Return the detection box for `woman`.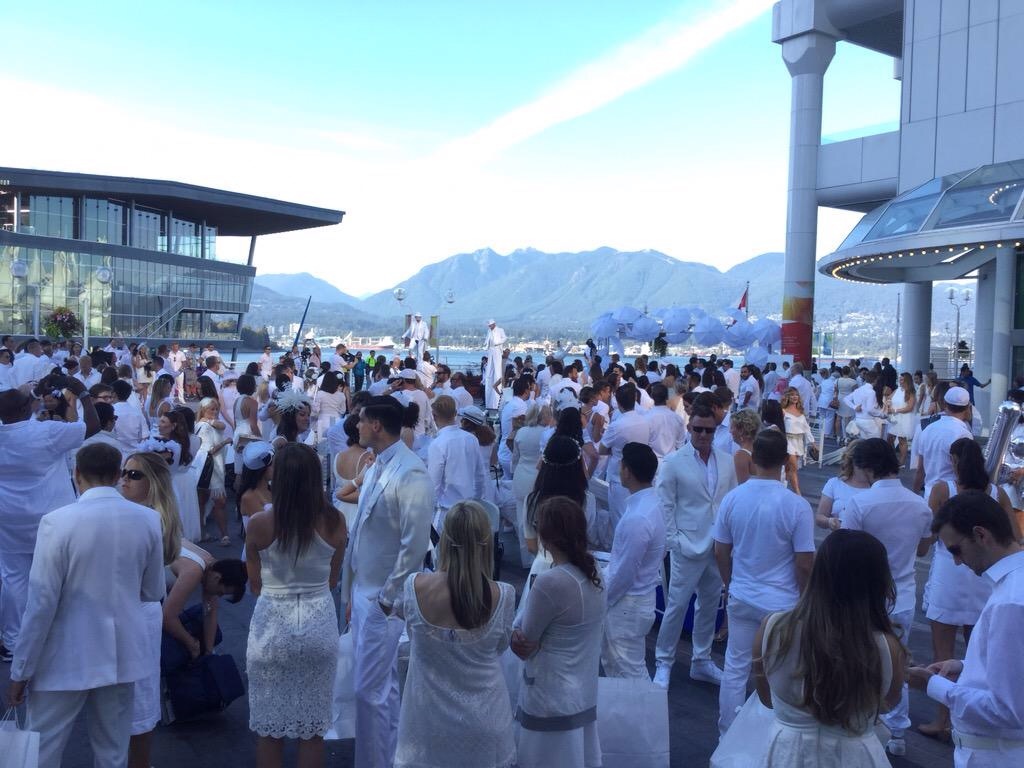
(813,439,878,536).
